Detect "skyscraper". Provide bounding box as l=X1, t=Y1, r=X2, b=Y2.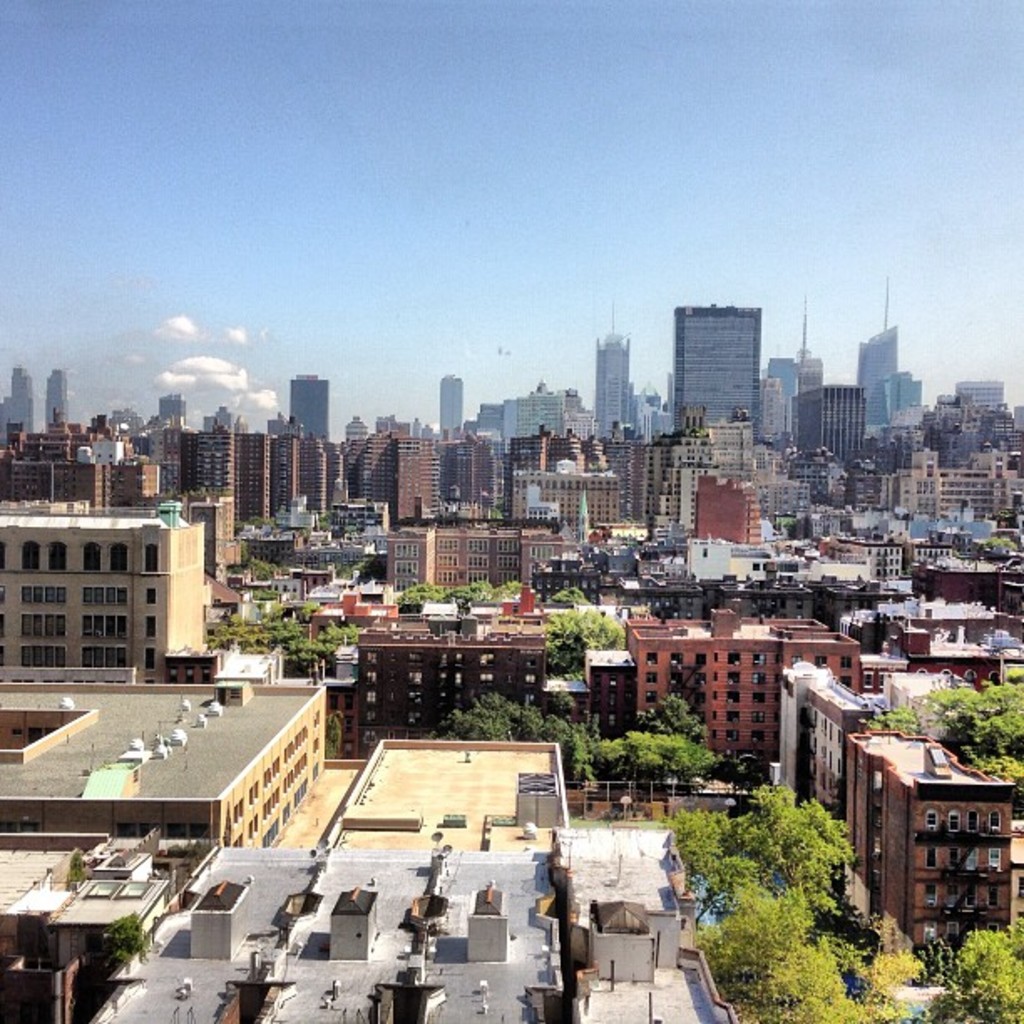
l=882, t=350, r=900, b=413.
